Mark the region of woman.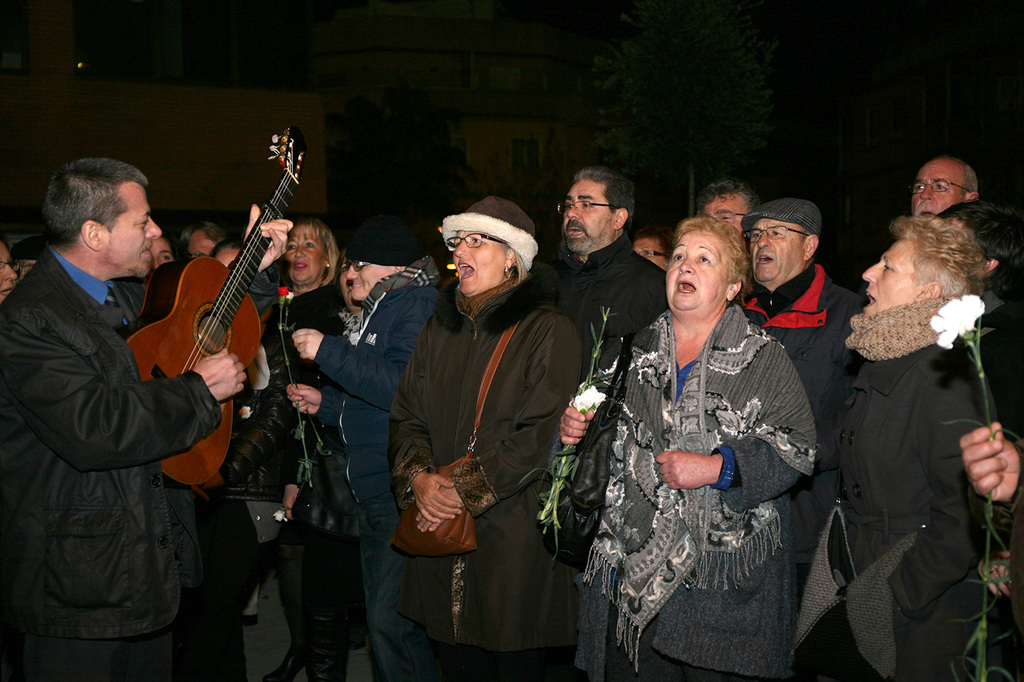
Region: left=263, top=217, right=355, bottom=681.
